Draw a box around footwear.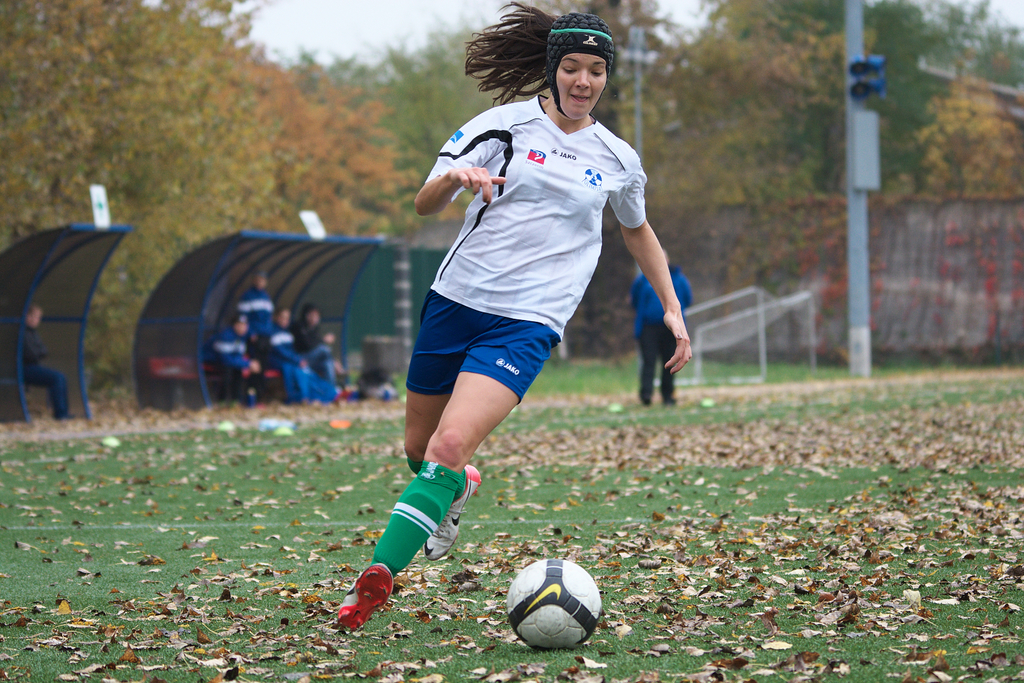
419, 465, 478, 561.
